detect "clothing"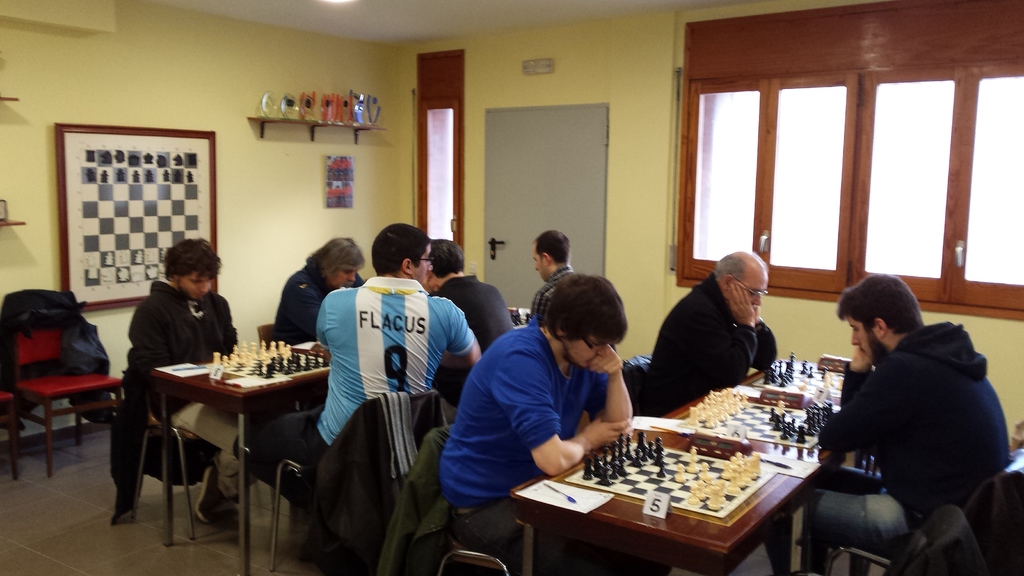
{"left": 106, "top": 287, "right": 225, "bottom": 492}
